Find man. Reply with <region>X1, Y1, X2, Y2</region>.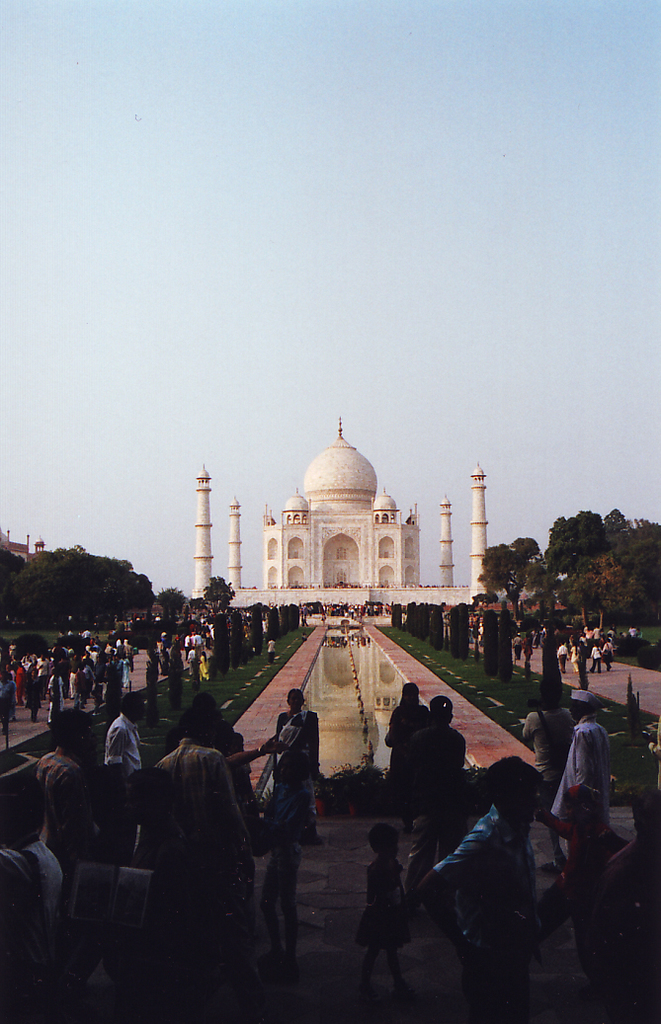
<region>23, 705, 90, 875</region>.
